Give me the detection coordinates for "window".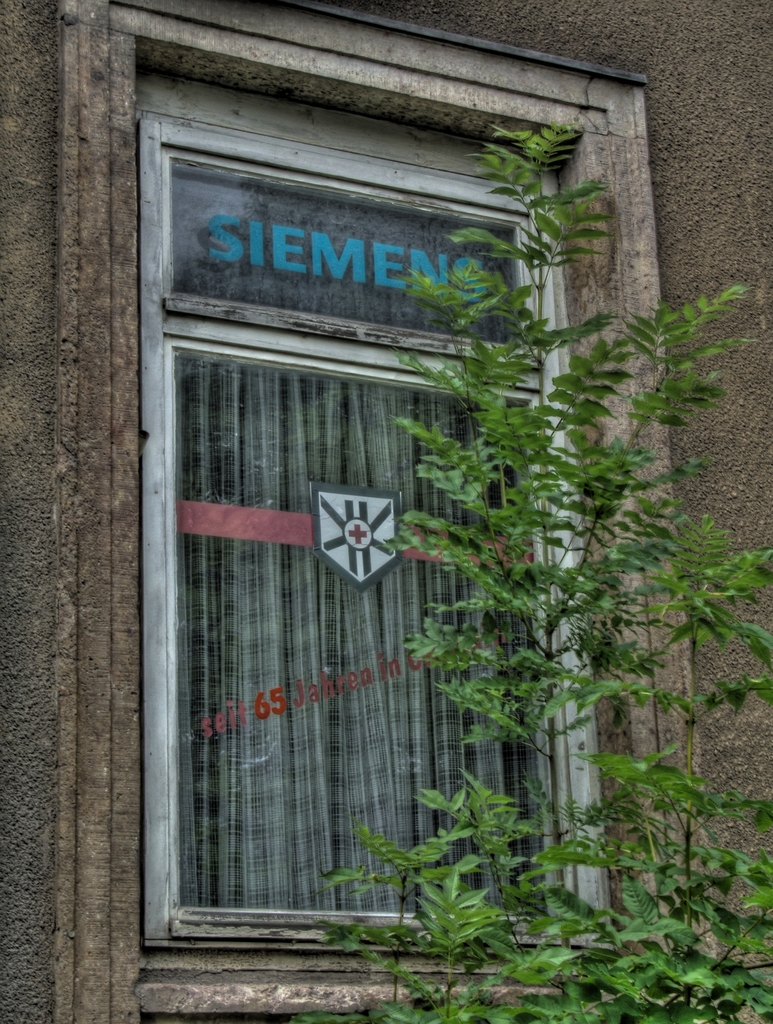
<box>56,0,715,1023</box>.
